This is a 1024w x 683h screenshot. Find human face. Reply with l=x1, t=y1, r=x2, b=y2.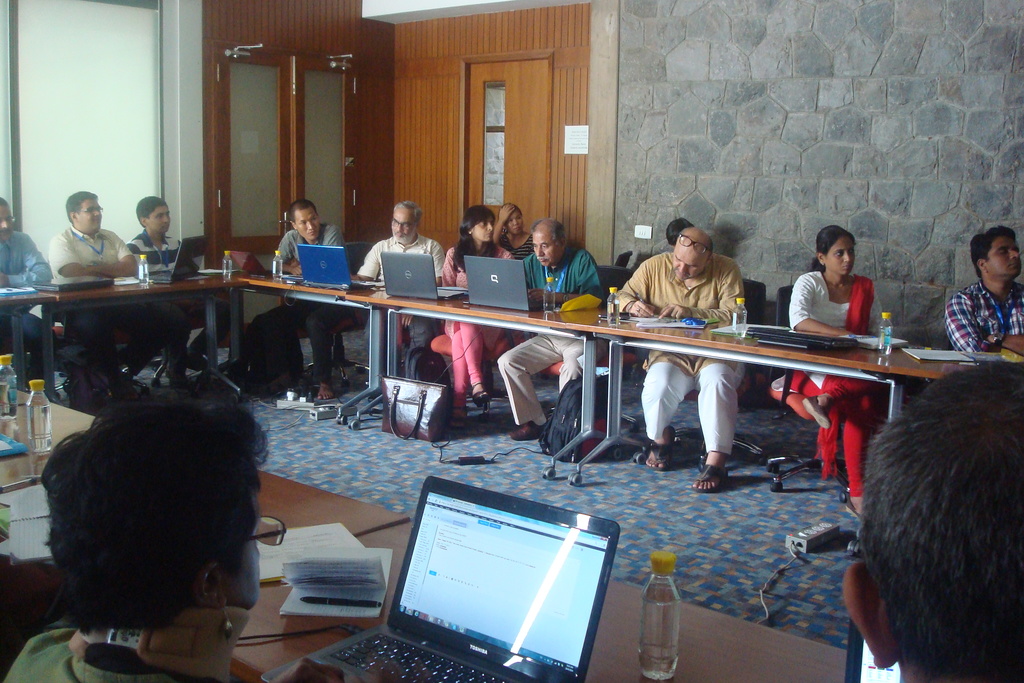
l=471, t=215, r=495, b=242.
